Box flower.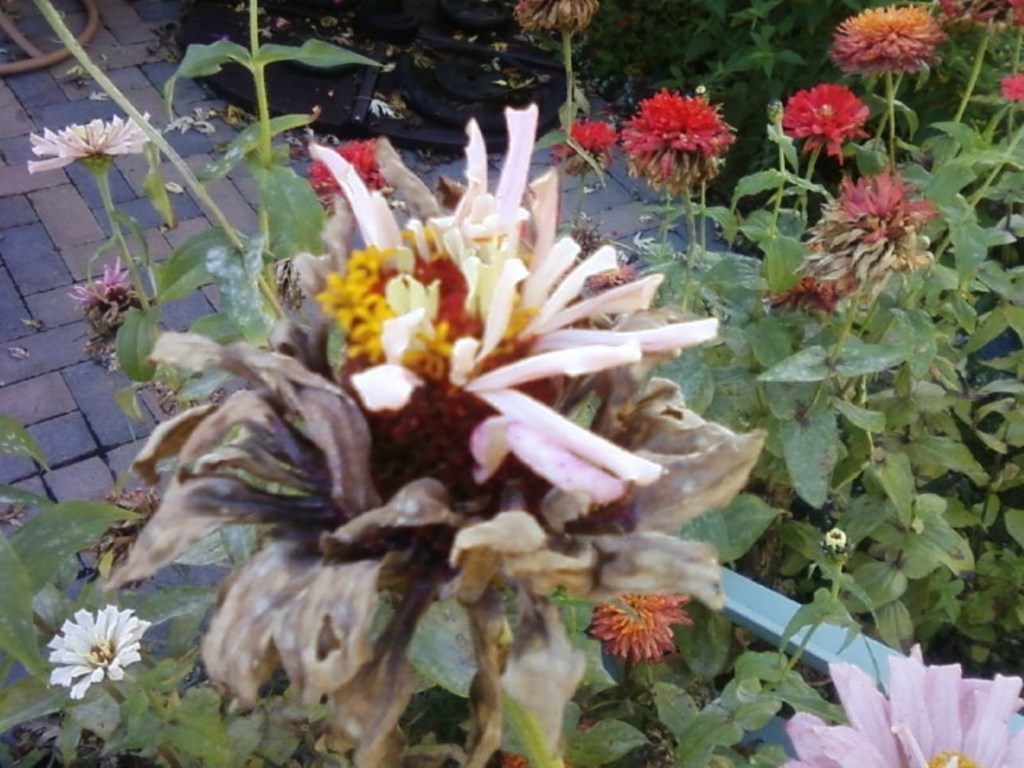
Rect(73, 252, 127, 308).
